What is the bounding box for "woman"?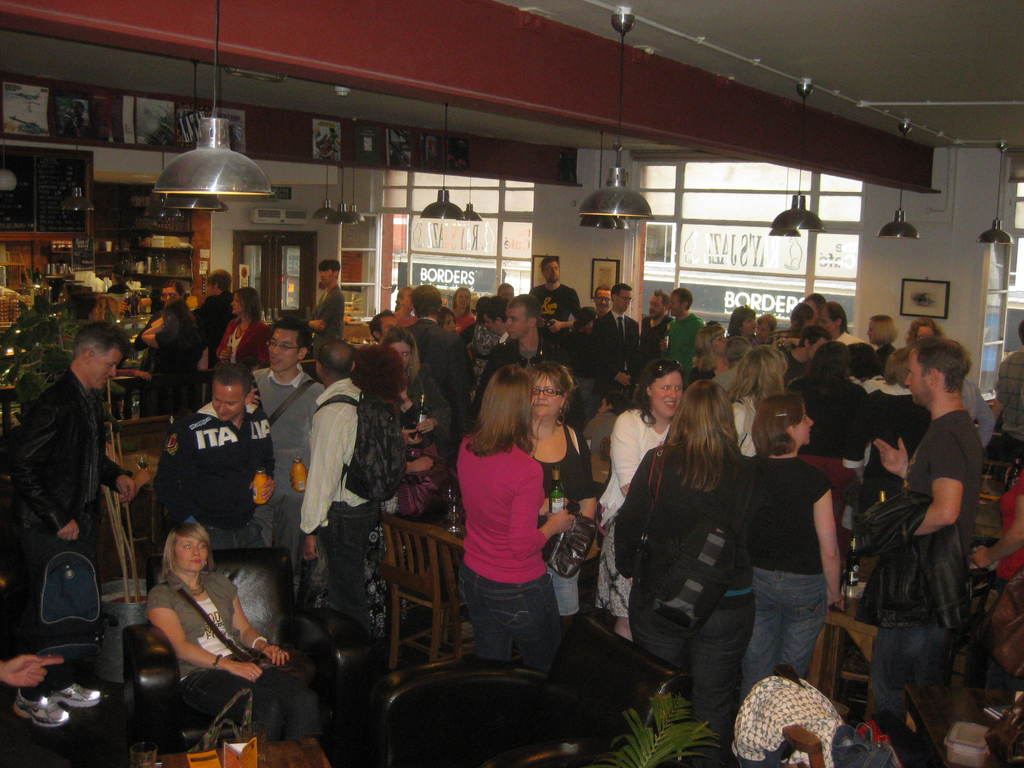
Rect(904, 319, 938, 348).
